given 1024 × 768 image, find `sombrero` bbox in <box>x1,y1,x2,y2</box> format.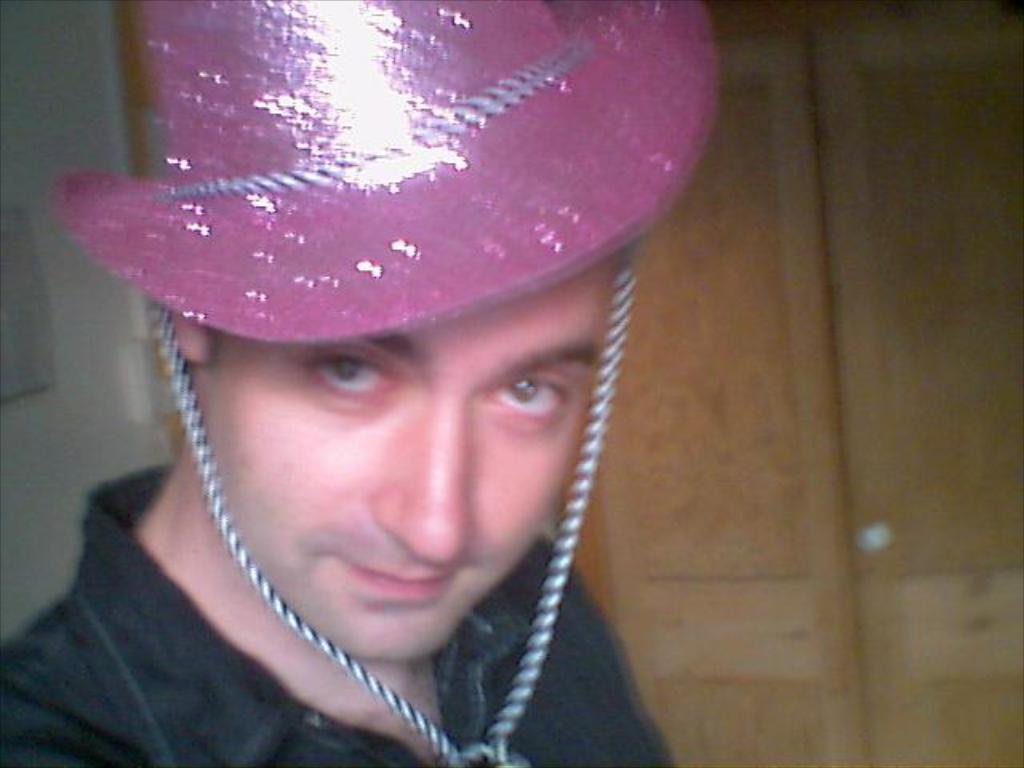
<box>50,0,726,766</box>.
